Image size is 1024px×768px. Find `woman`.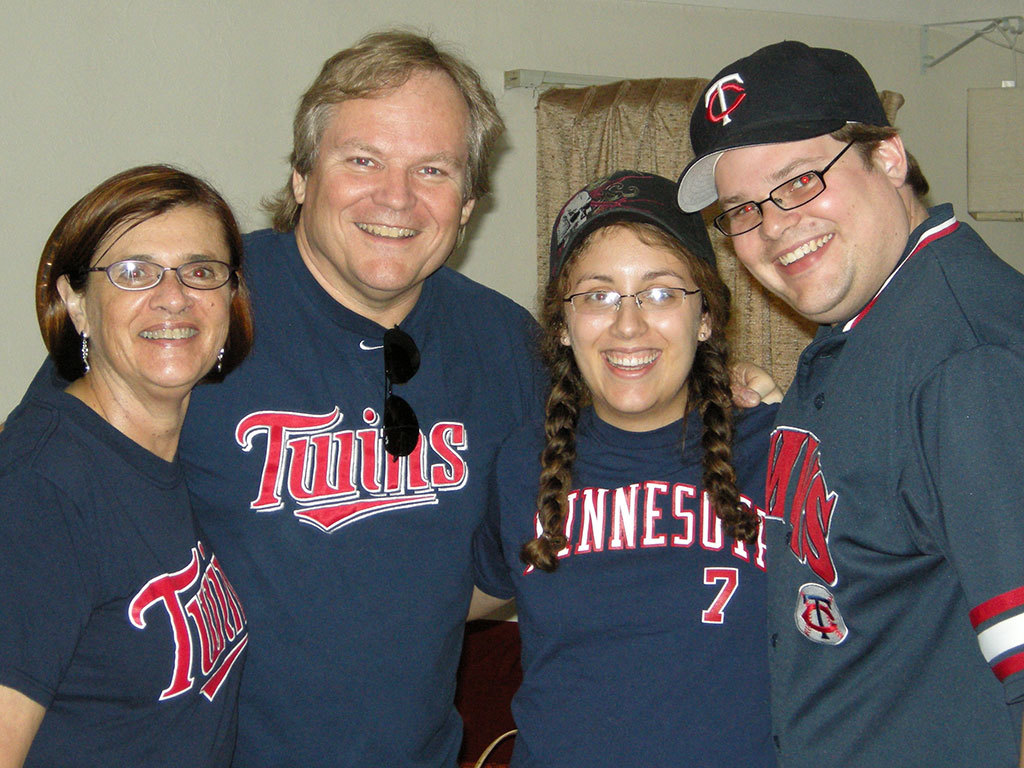
select_region(0, 145, 311, 754).
